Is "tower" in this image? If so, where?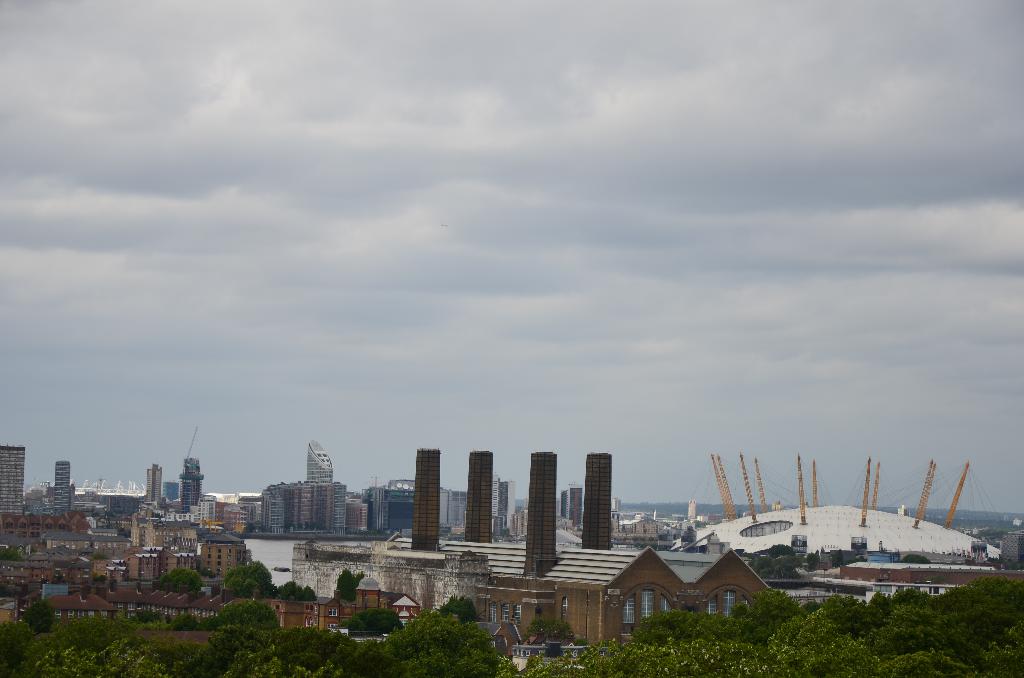
Yes, at detection(149, 465, 165, 502).
